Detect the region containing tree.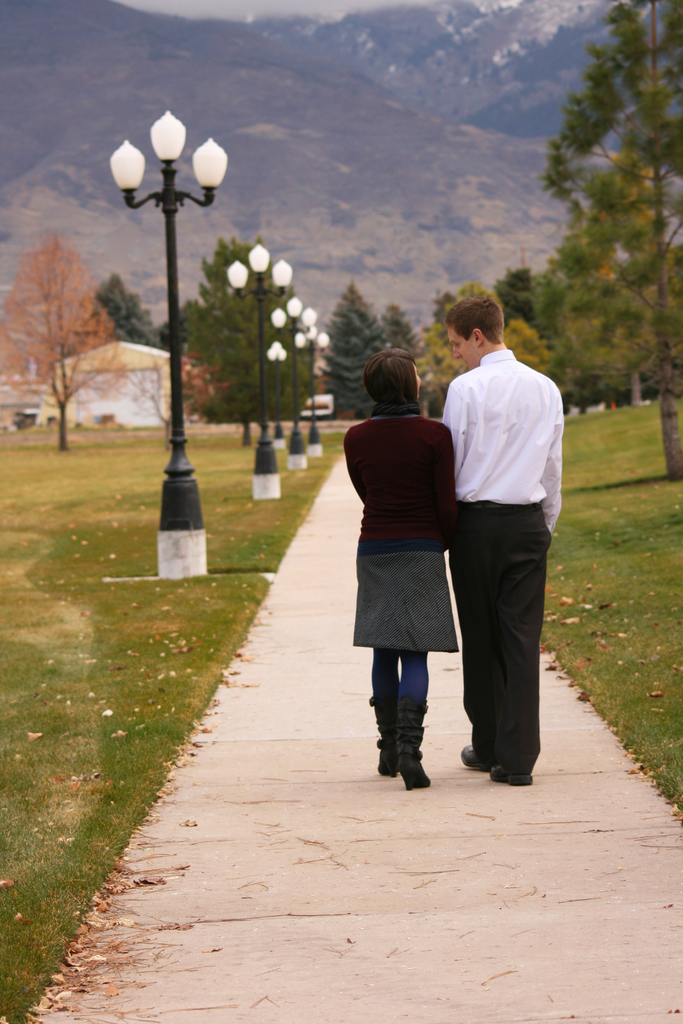
bbox=[377, 294, 411, 350].
